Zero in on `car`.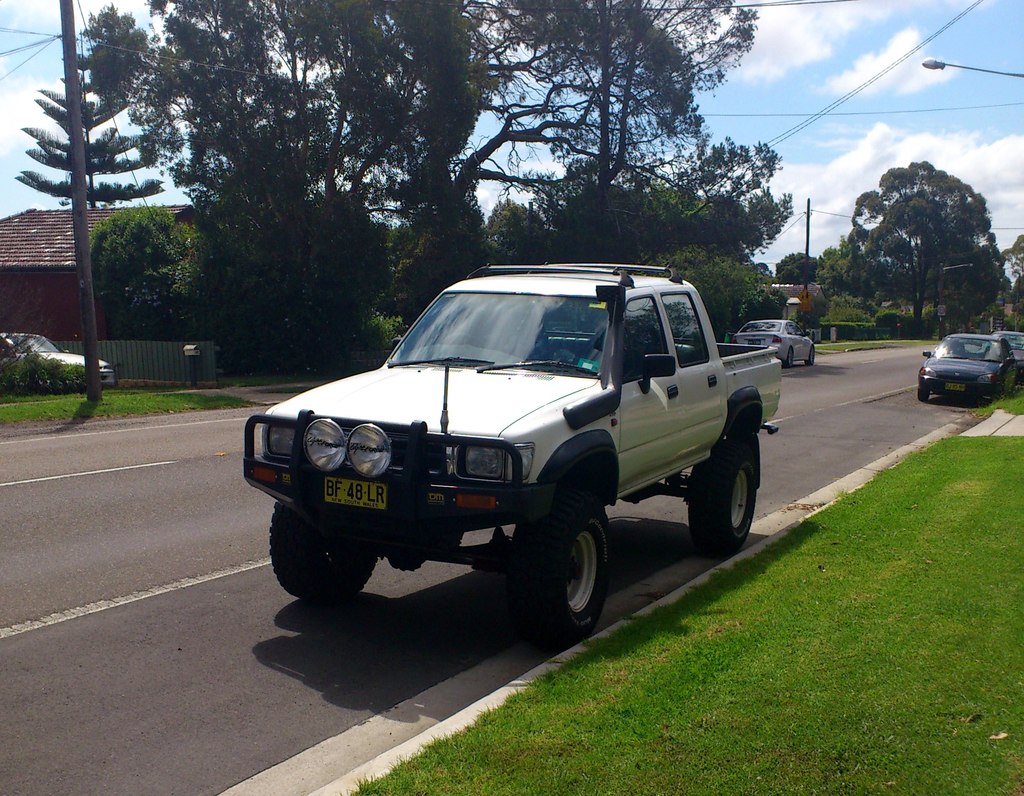
Zeroed in: bbox=[0, 325, 109, 384].
